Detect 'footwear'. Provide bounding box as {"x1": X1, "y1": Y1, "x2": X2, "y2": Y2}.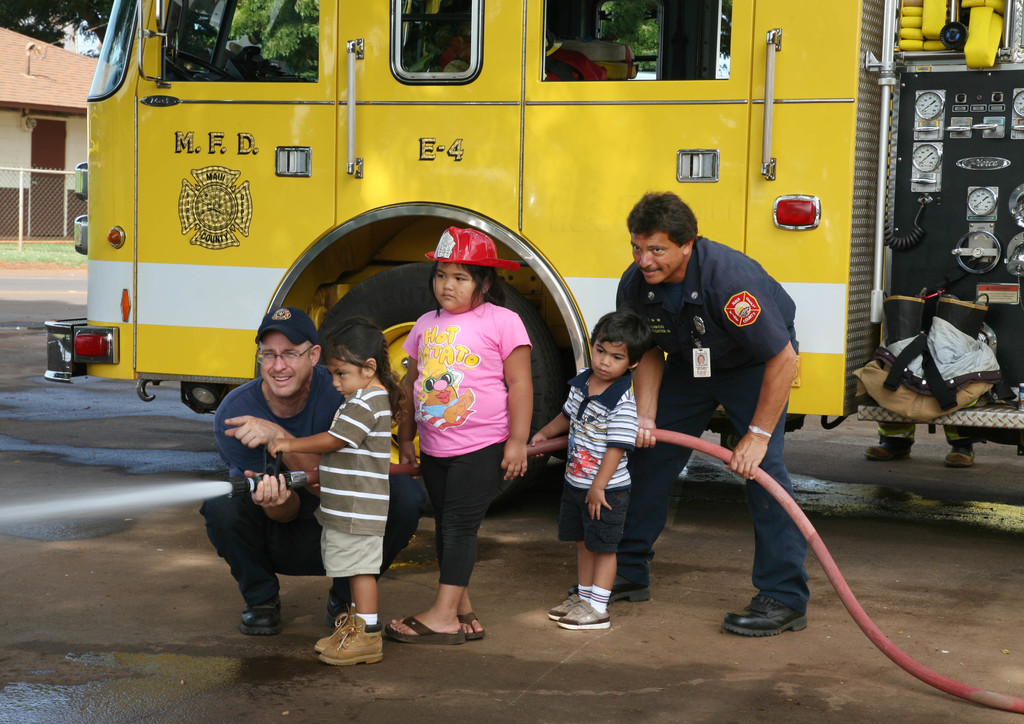
{"x1": 548, "y1": 594, "x2": 579, "y2": 622}.
